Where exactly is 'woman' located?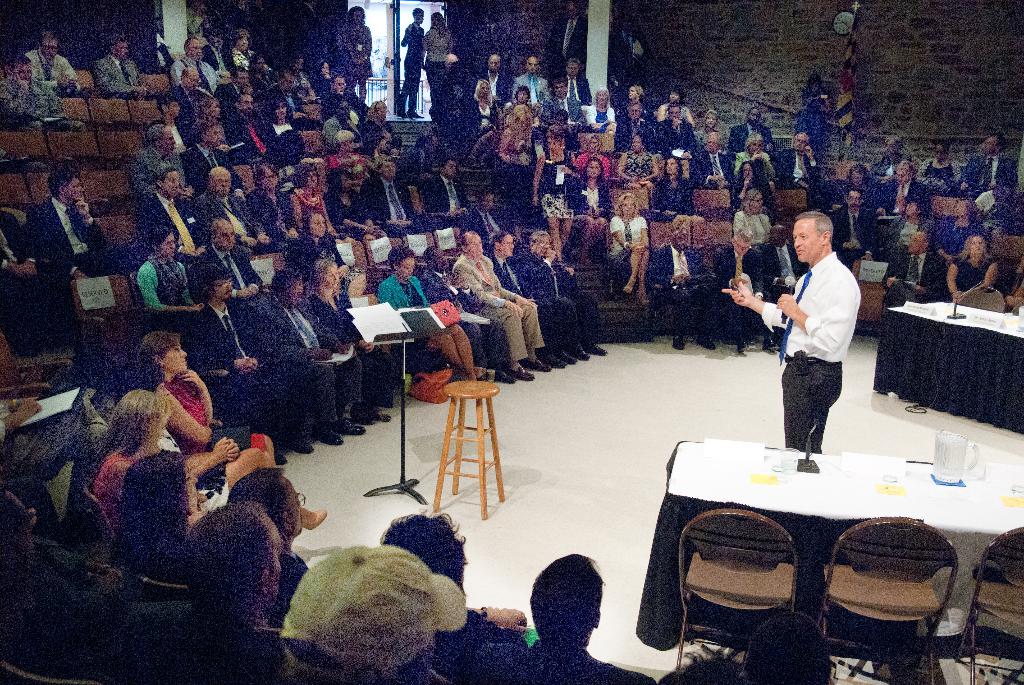
Its bounding box is x1=282, y1=49, x2=319, y2=107.
